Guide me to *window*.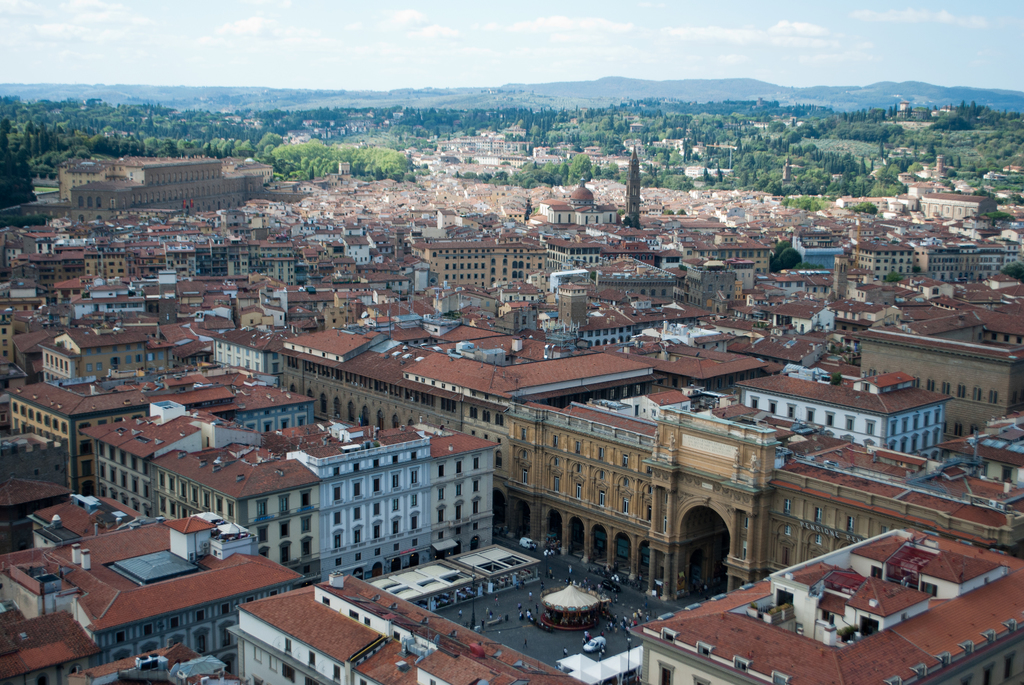
Guidance: (left=476, top=460, right=477, bottom=469).
